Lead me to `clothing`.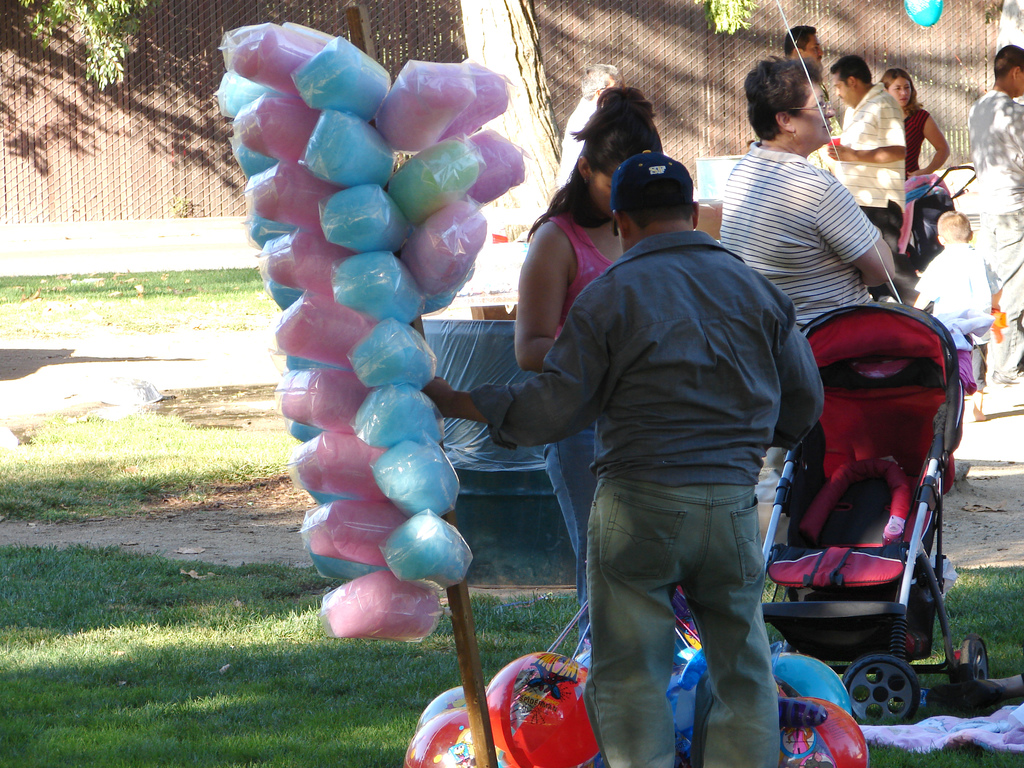
Lead to x1=714, y1=128, x2=886, y2=496.
